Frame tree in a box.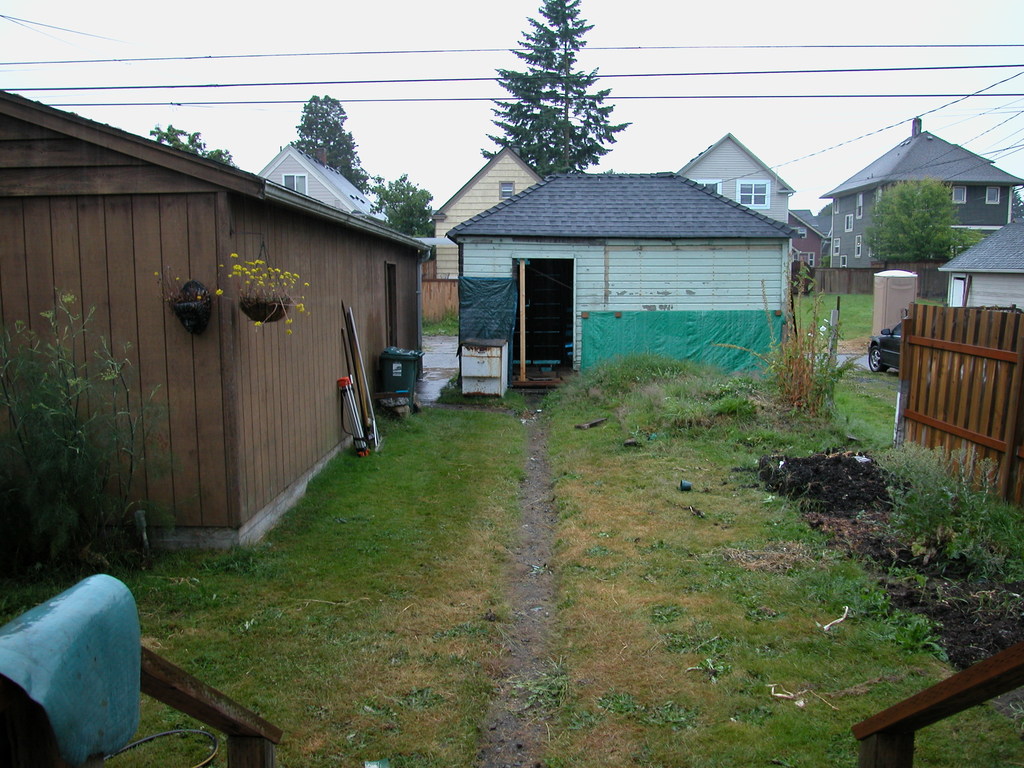
(365,175,440,237).
